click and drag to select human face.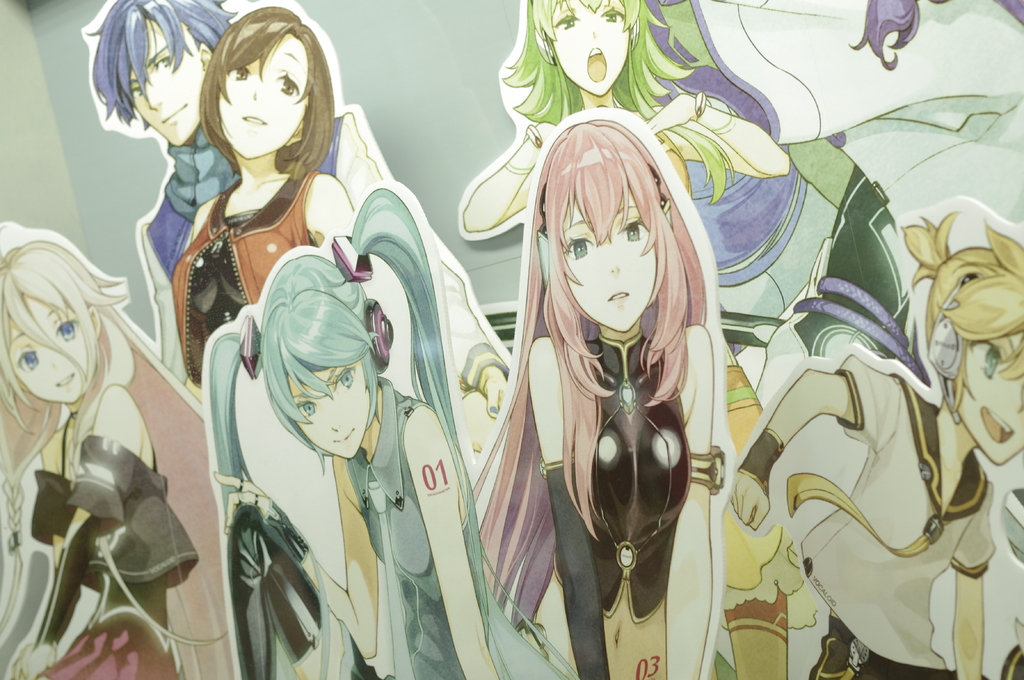
Selection: [x1=6, y1=282, x2=95, y2=399].
